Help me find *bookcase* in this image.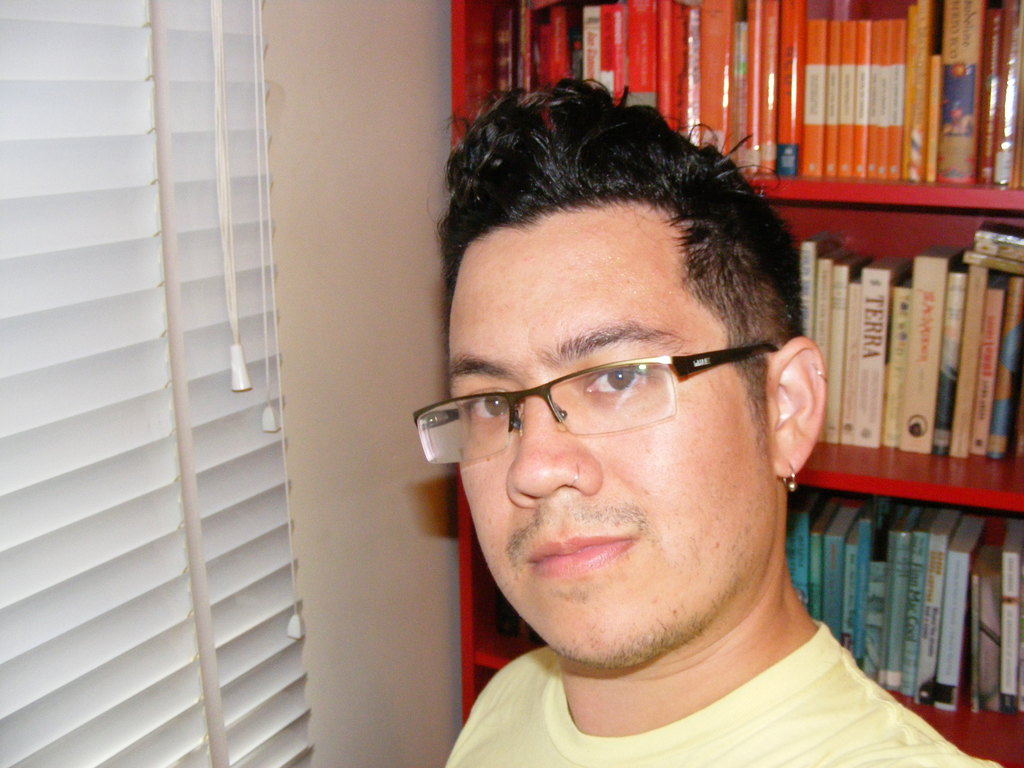
Found it: BBox(451, 0, 1023, 767).
